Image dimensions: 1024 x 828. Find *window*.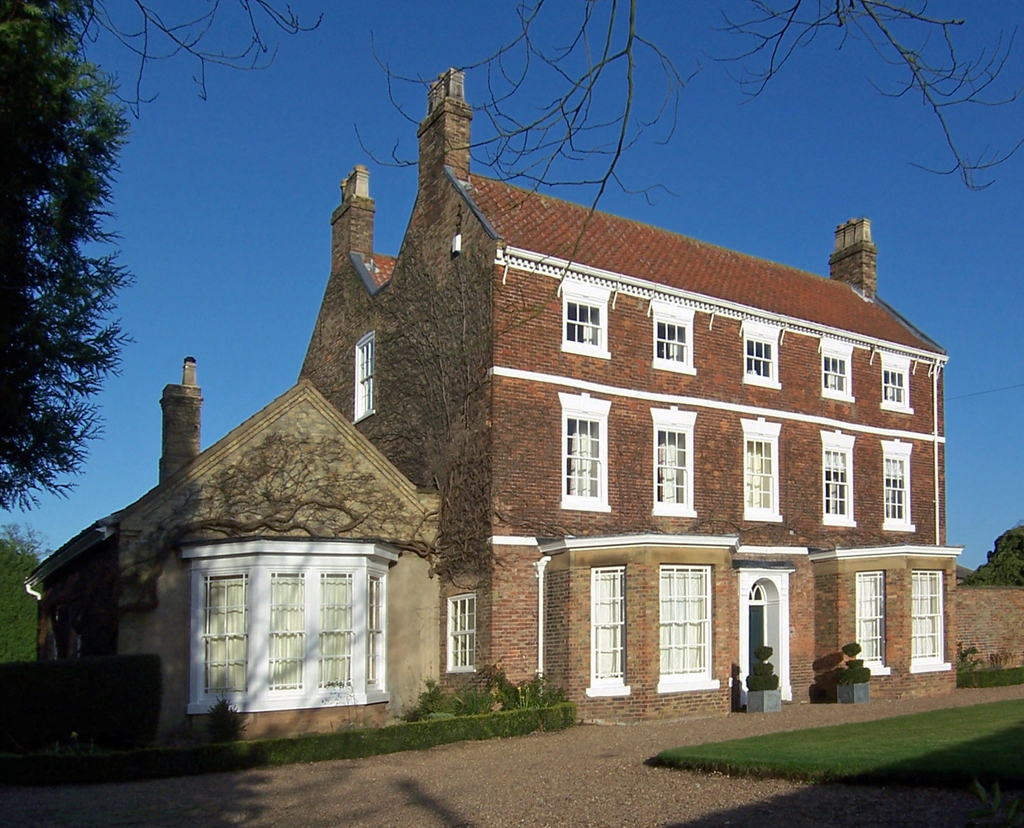
(907, 571, 943, 662).
